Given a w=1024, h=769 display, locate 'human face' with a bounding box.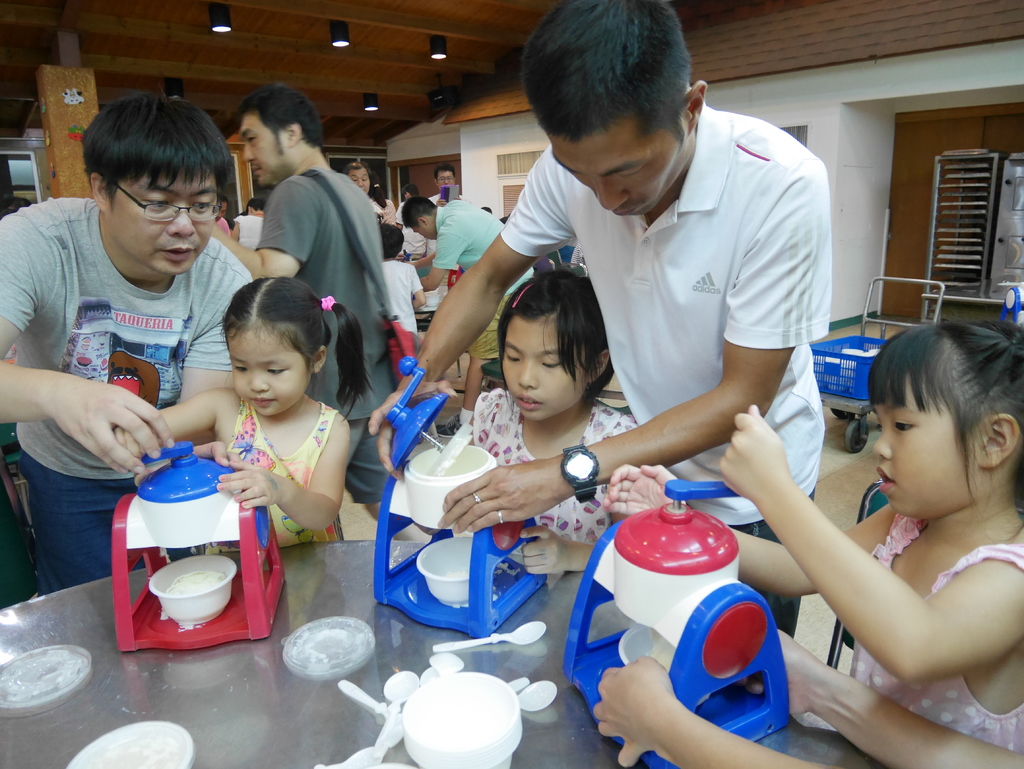
Located: locate(113, 171, 218, 275).
